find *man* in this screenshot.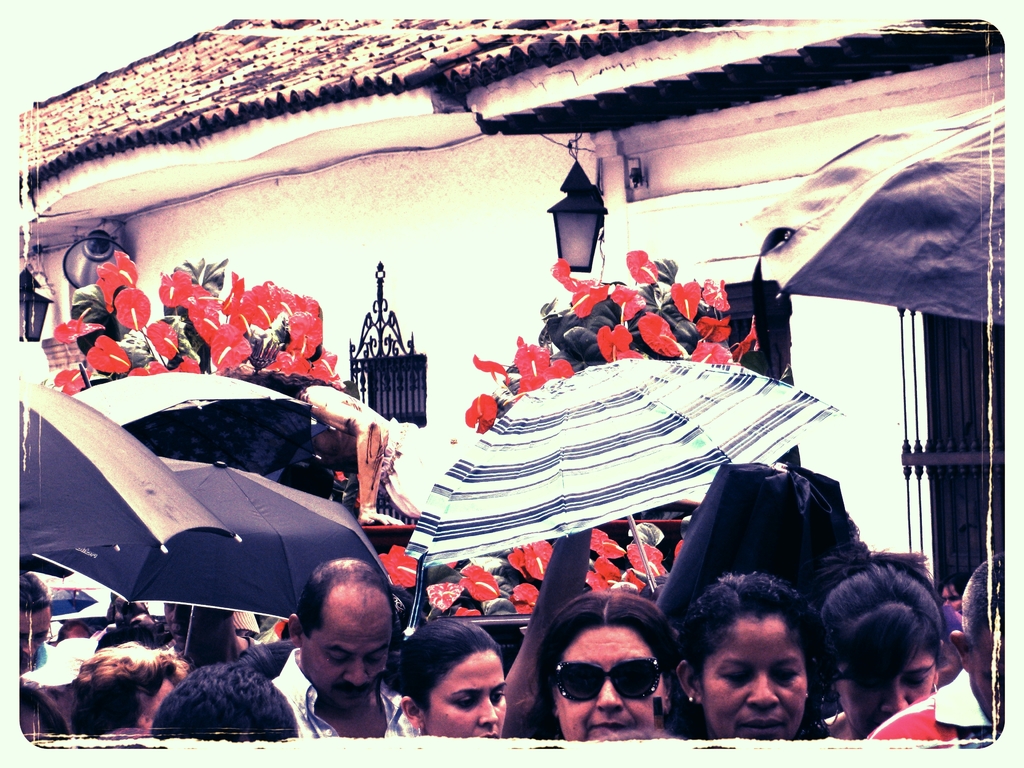
The bounding box for *man* is select_region(864, 563, 991, 748).
